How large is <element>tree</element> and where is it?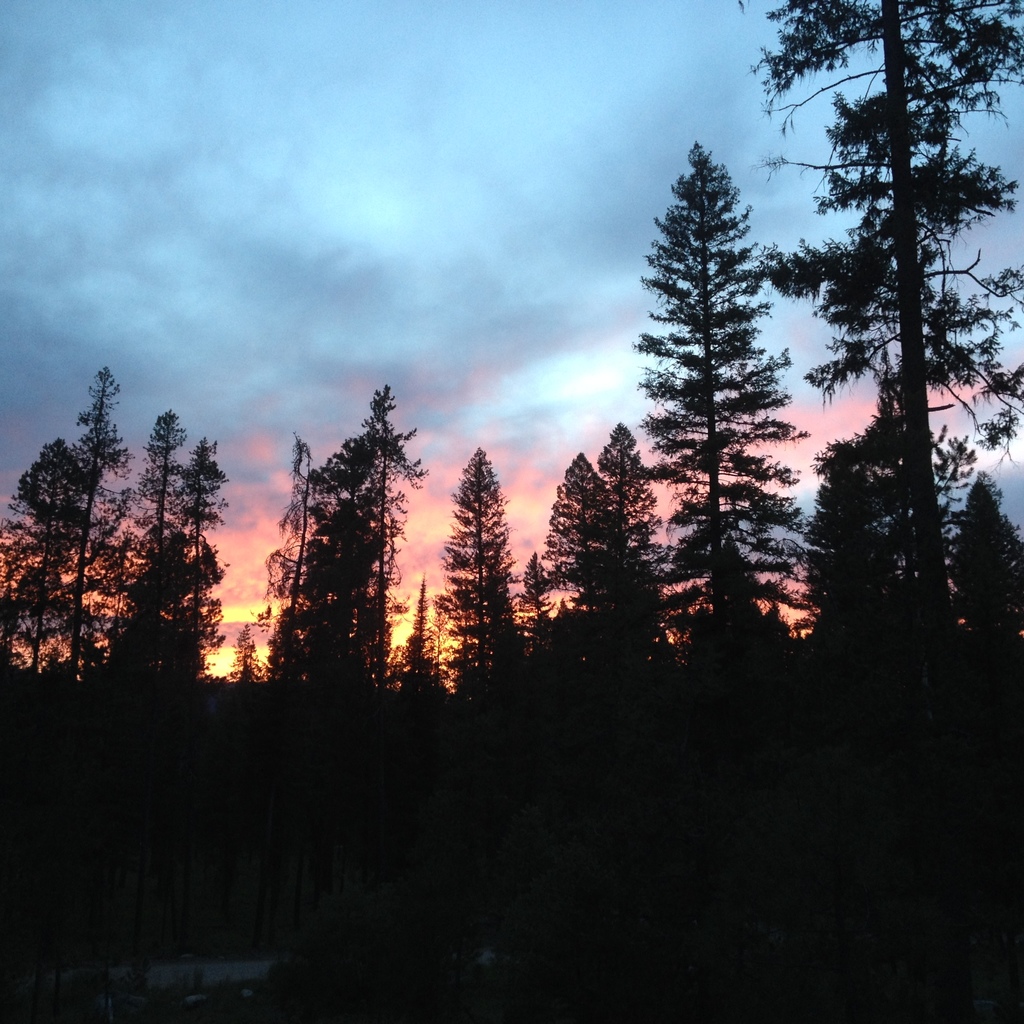
Bounding box: box(352, 373, 426, 681).
